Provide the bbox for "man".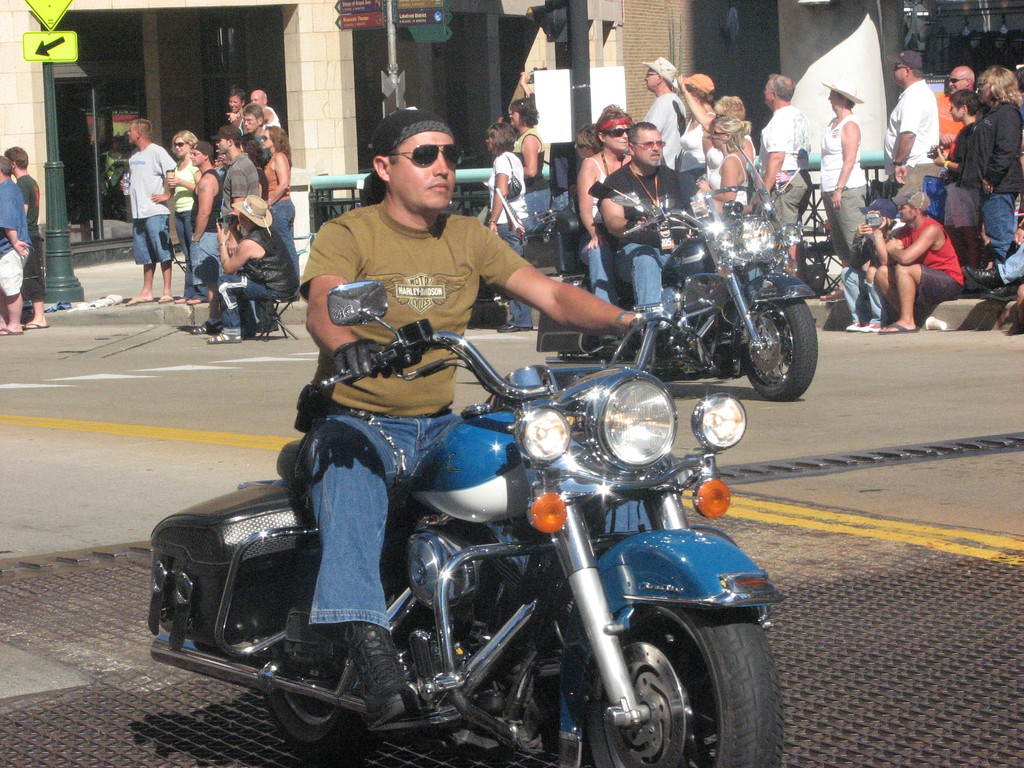
BBox(754, 72, 812, 284).
